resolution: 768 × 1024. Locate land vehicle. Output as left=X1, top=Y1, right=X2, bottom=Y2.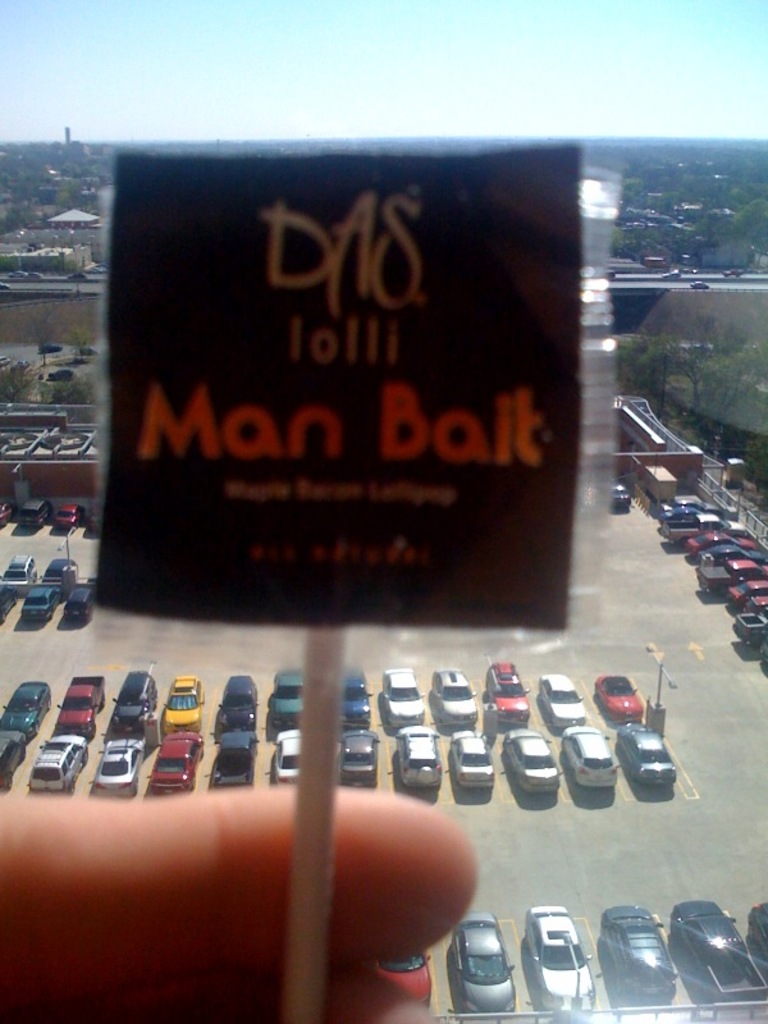
left=52, top=675, right=110, bottom=742.
